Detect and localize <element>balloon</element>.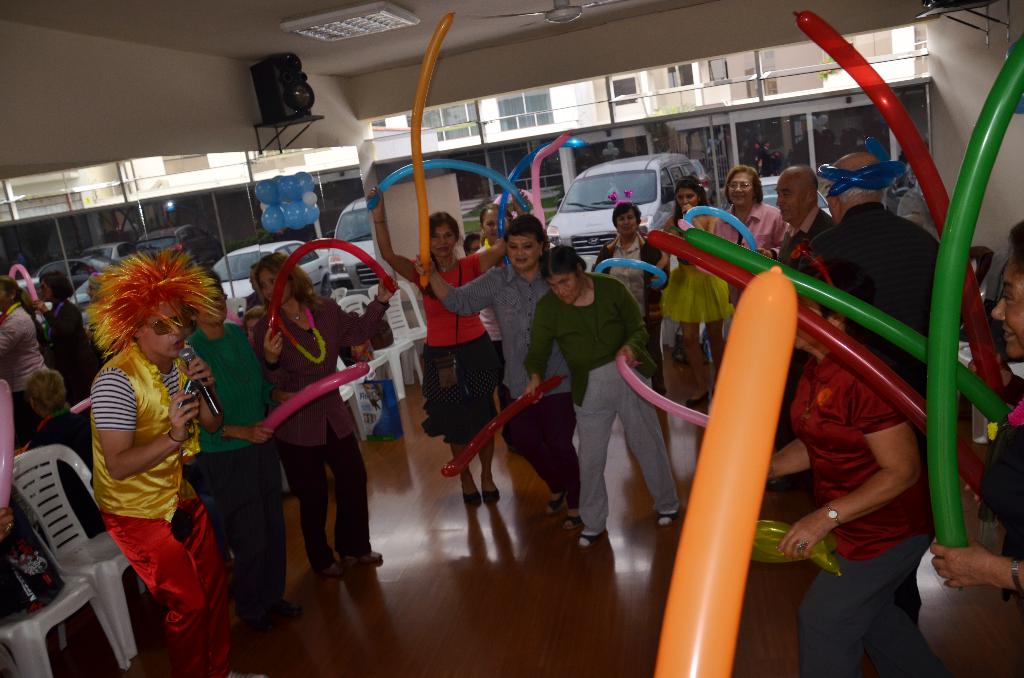
Localized at (x1=0, y1=381, x2=12, y2=516).
